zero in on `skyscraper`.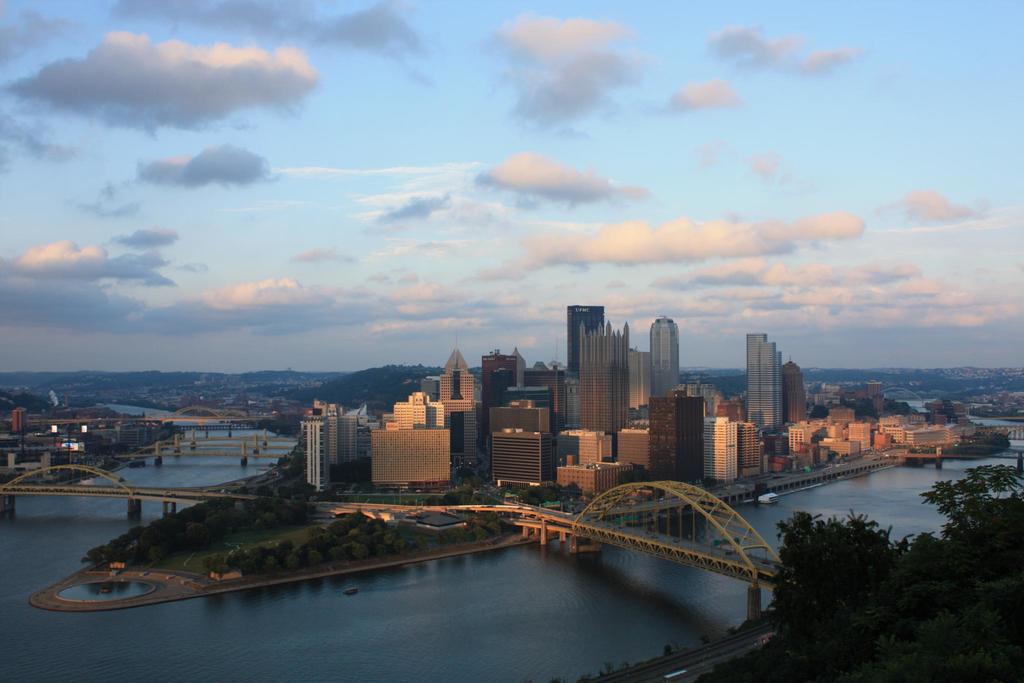
Zeroed in: (555,422,635,518).
